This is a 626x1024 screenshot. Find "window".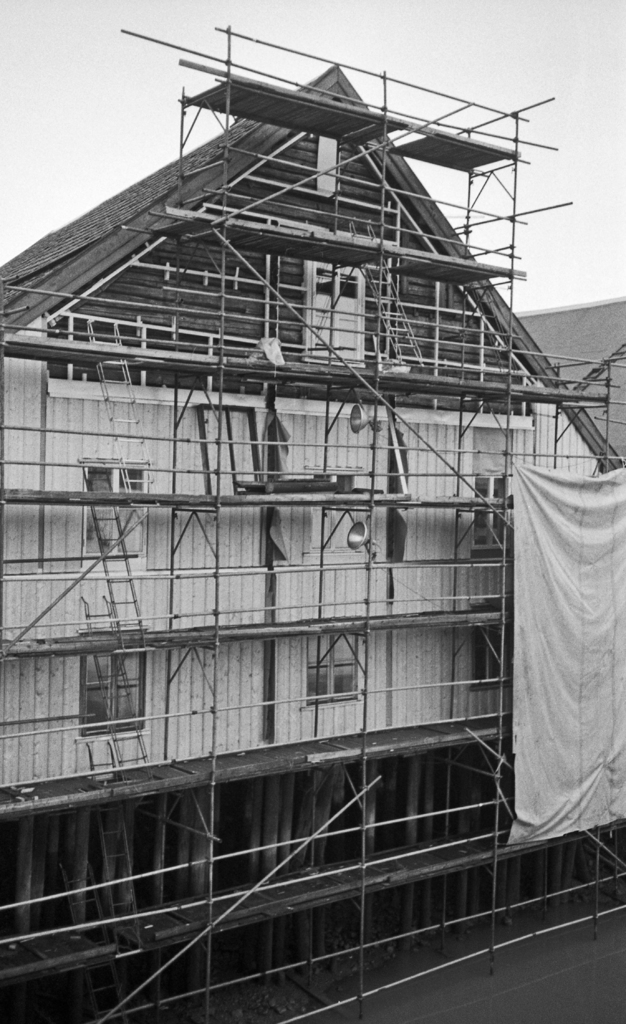
Bounding box: {"left": 83, "top": 462, "right": 155, "bottom": 560}.
